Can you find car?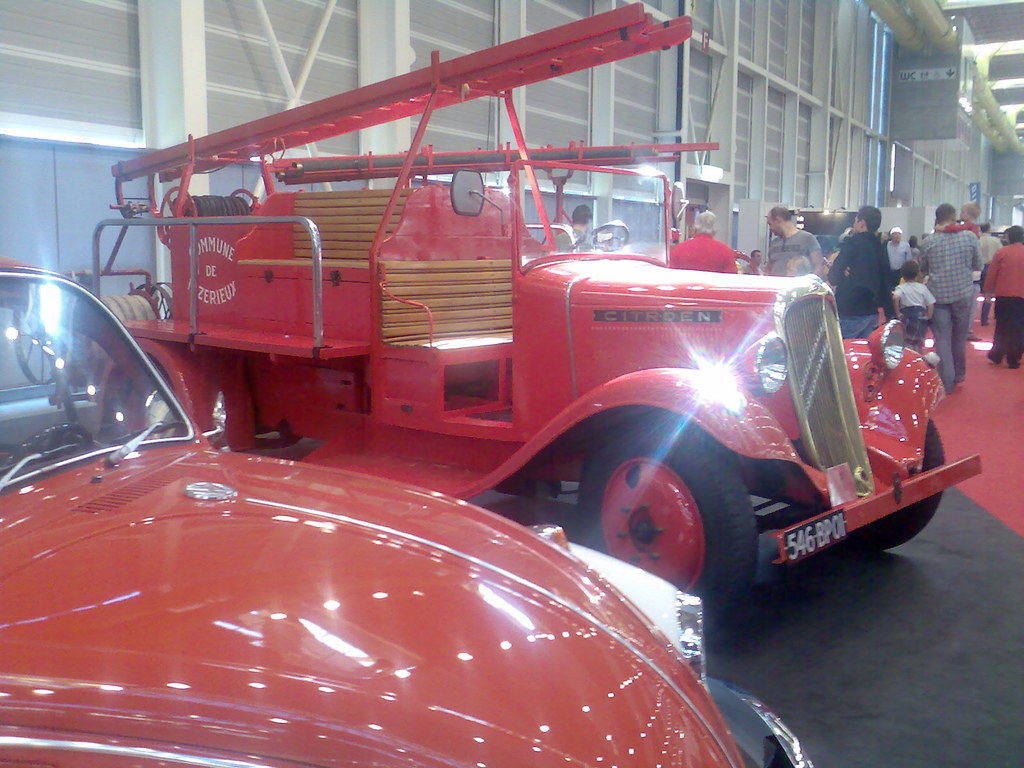
Yes, bounding box: l=60, t=3, r=986, b=627.
